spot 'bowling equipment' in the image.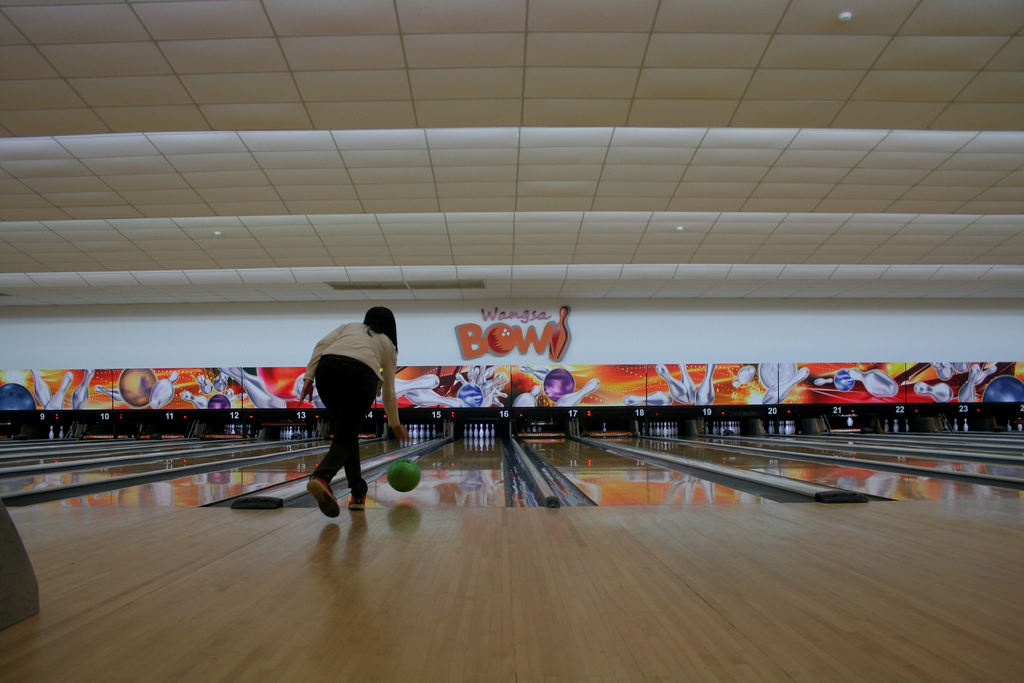
'bowling equipment' found at box(402, 388, 463, 409).
